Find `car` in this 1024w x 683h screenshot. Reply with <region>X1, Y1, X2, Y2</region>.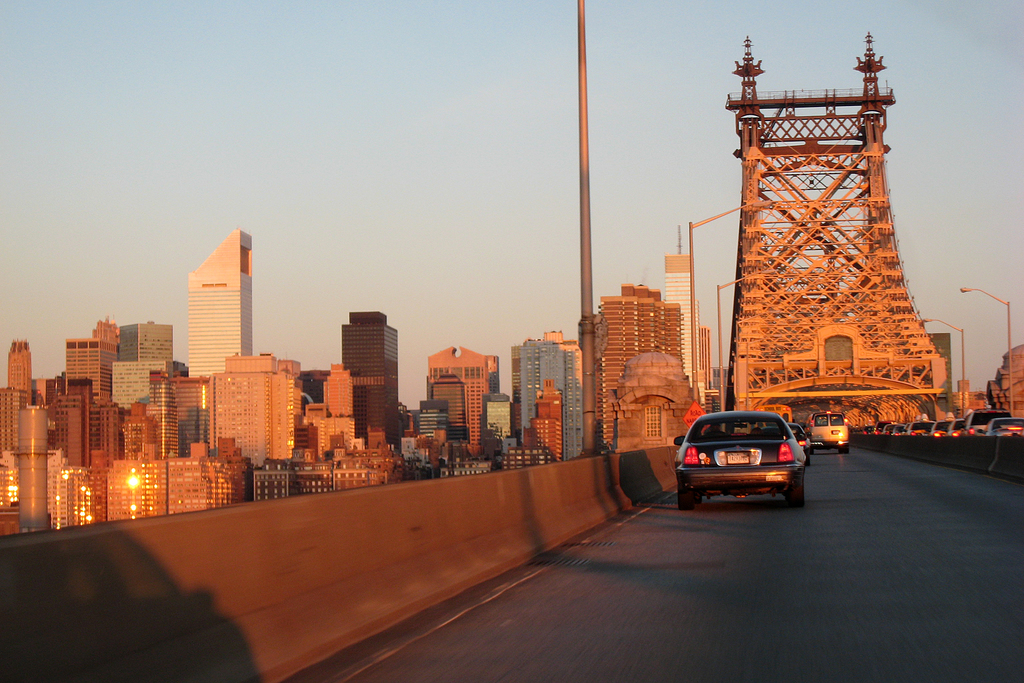
<region>902, 424, 906, 435</region>.
